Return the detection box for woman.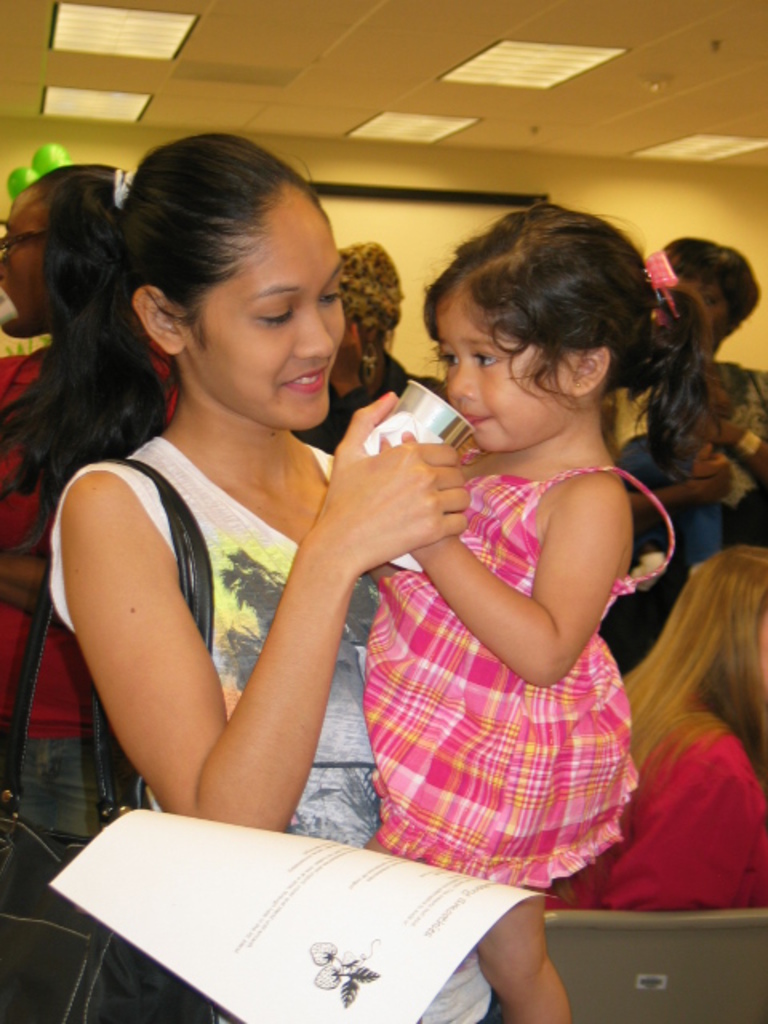
bbox=(34, 146, 530, 931).
